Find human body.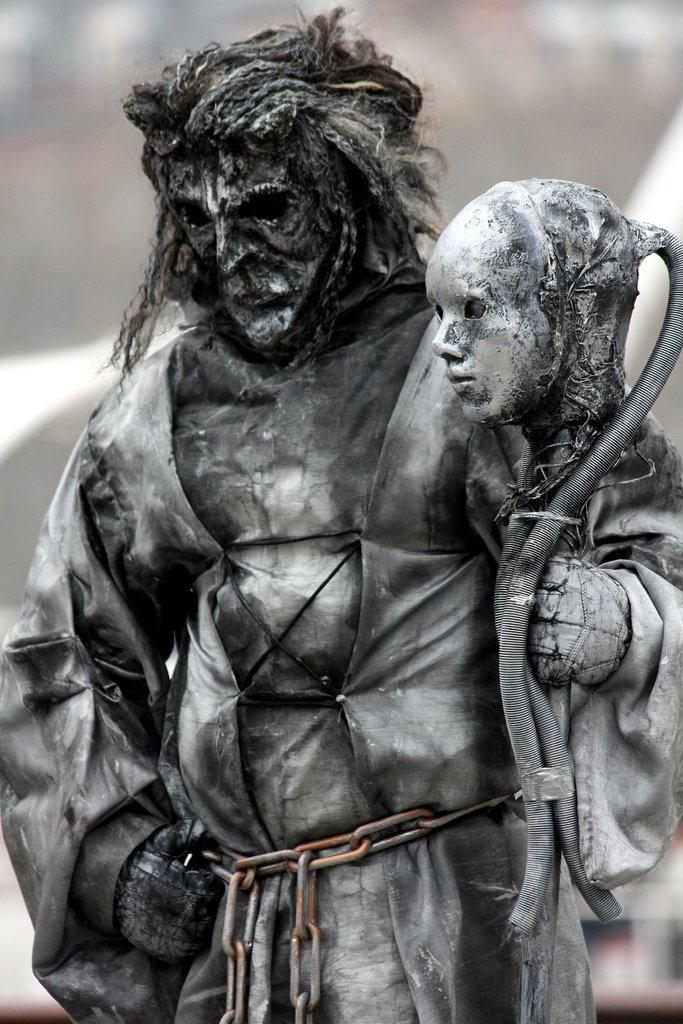
<region>0, 0, 514, 1023</region>.
